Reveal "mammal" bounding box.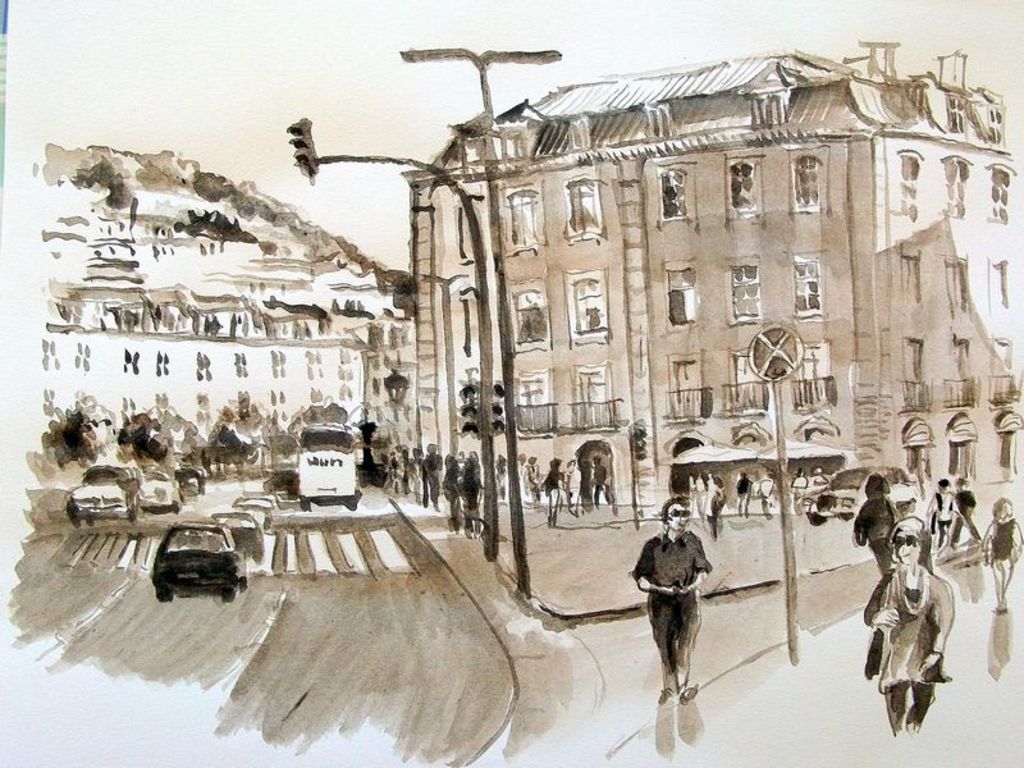
Revealed: [left=851, top=475, right=901, bottom=575].
